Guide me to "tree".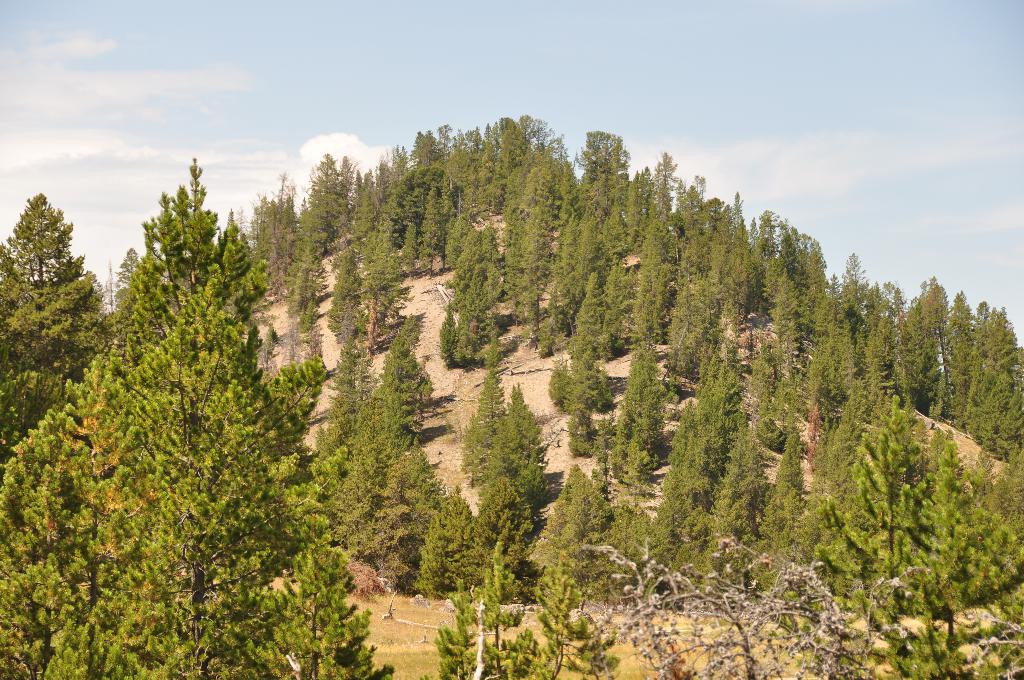
Guidance: (566, 279, 611, 434).
